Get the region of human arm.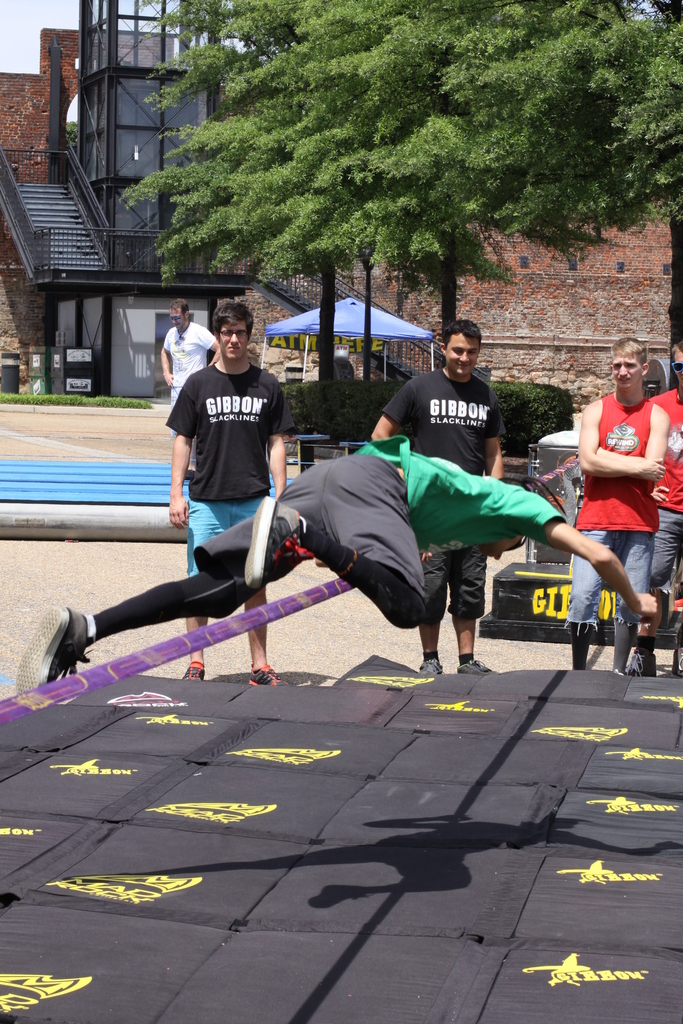
373:364:427:449.
